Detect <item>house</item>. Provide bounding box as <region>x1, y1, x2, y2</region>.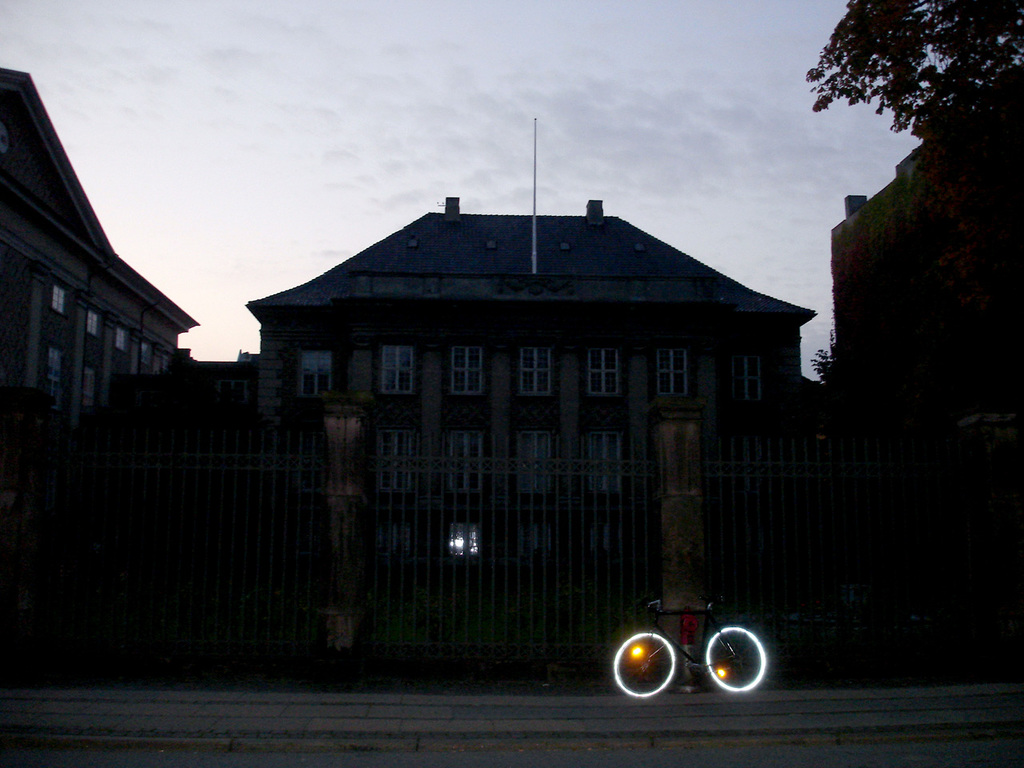
<region>243, 192, 818, 686</region>.
